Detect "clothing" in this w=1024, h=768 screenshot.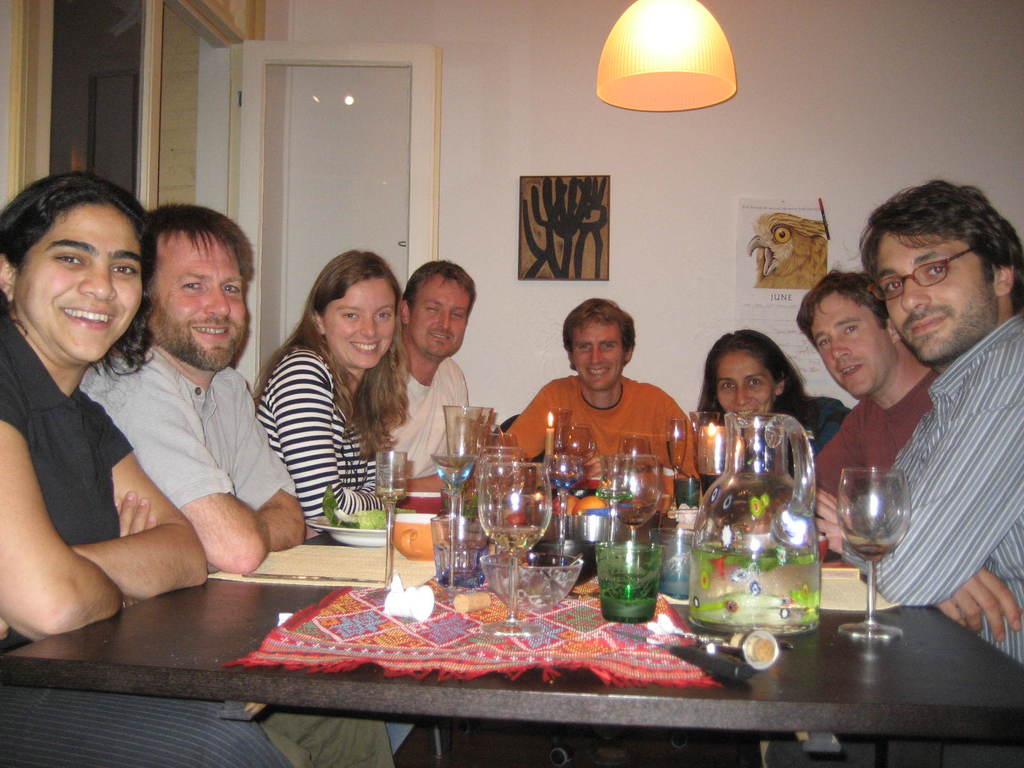
Detection: (0,311,133,541).
